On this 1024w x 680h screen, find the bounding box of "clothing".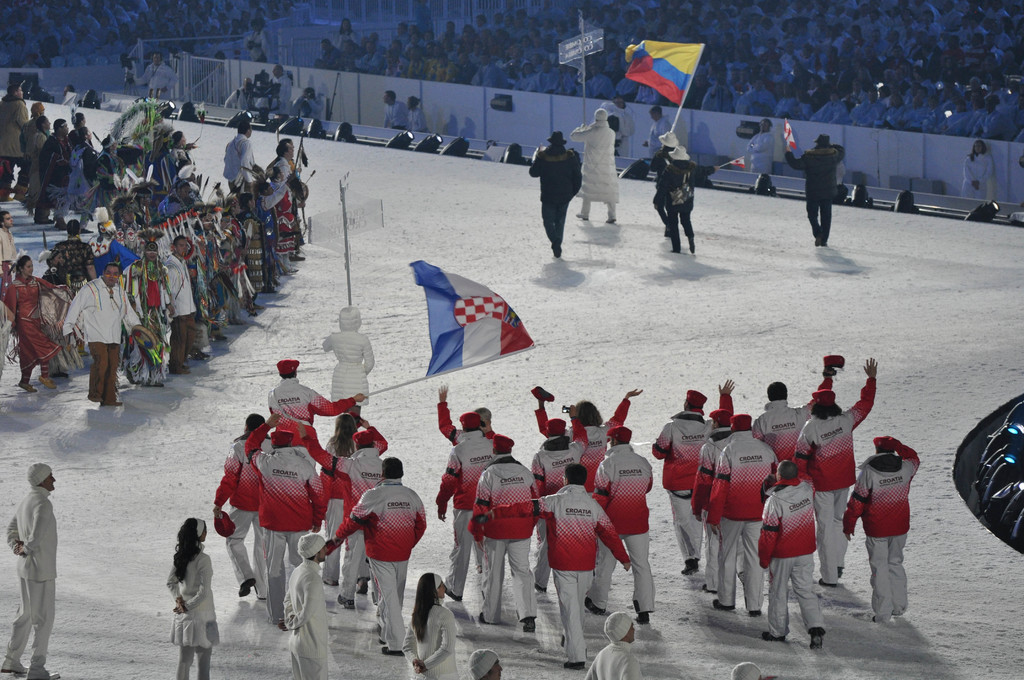
Bounding box: select_region(540, 43, 548, 54).
